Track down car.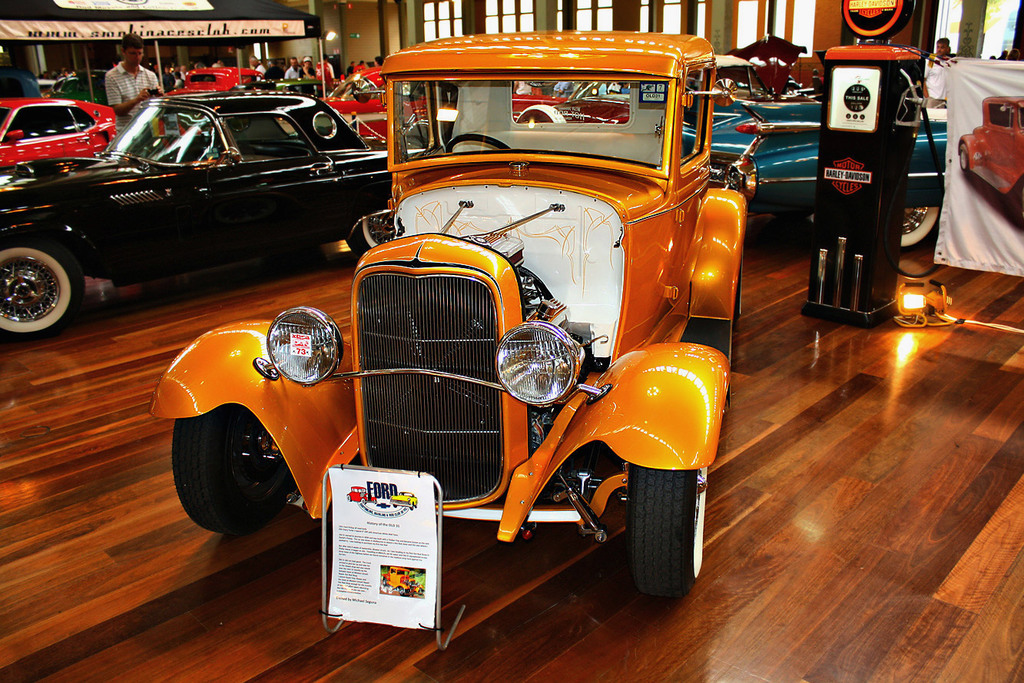
Tracked to crop(316, 59, 622, 151).
